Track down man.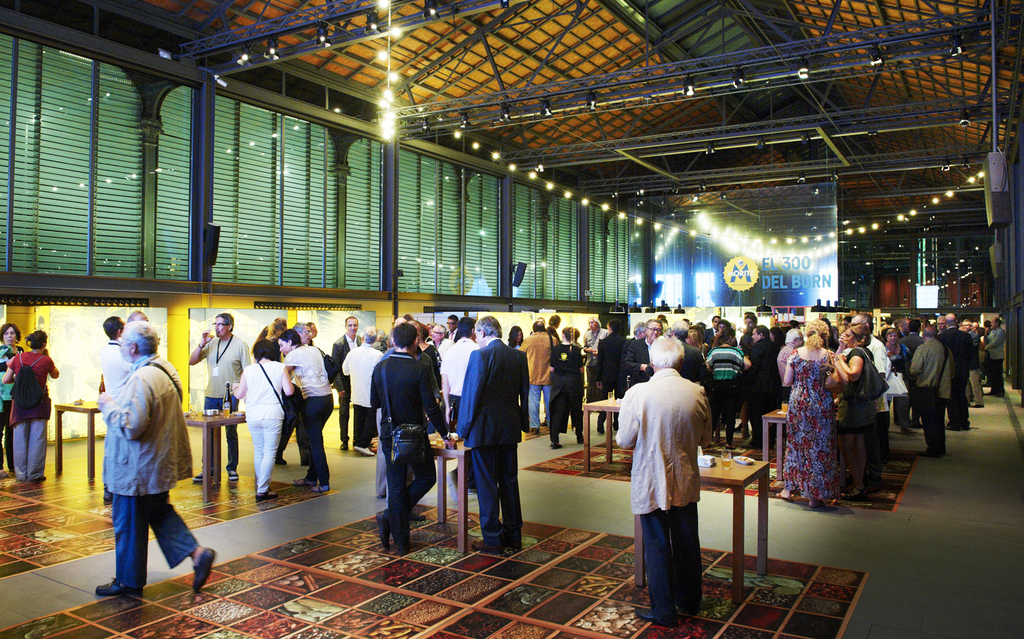
Tracked to 333:314:368:454.
